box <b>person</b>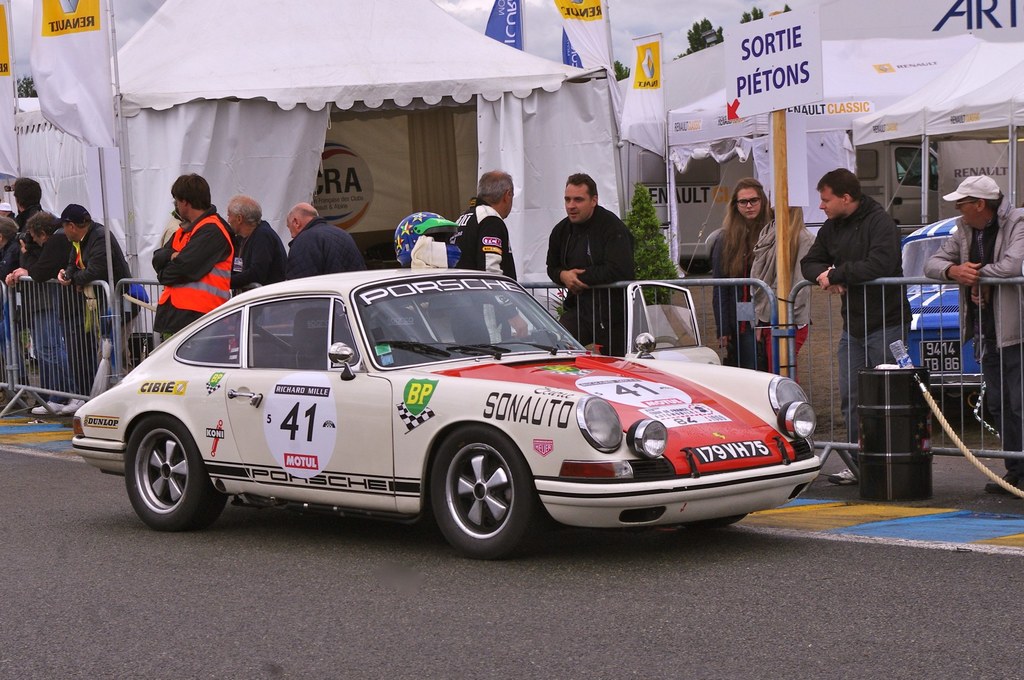
box=[748, 191, 812, 389]
